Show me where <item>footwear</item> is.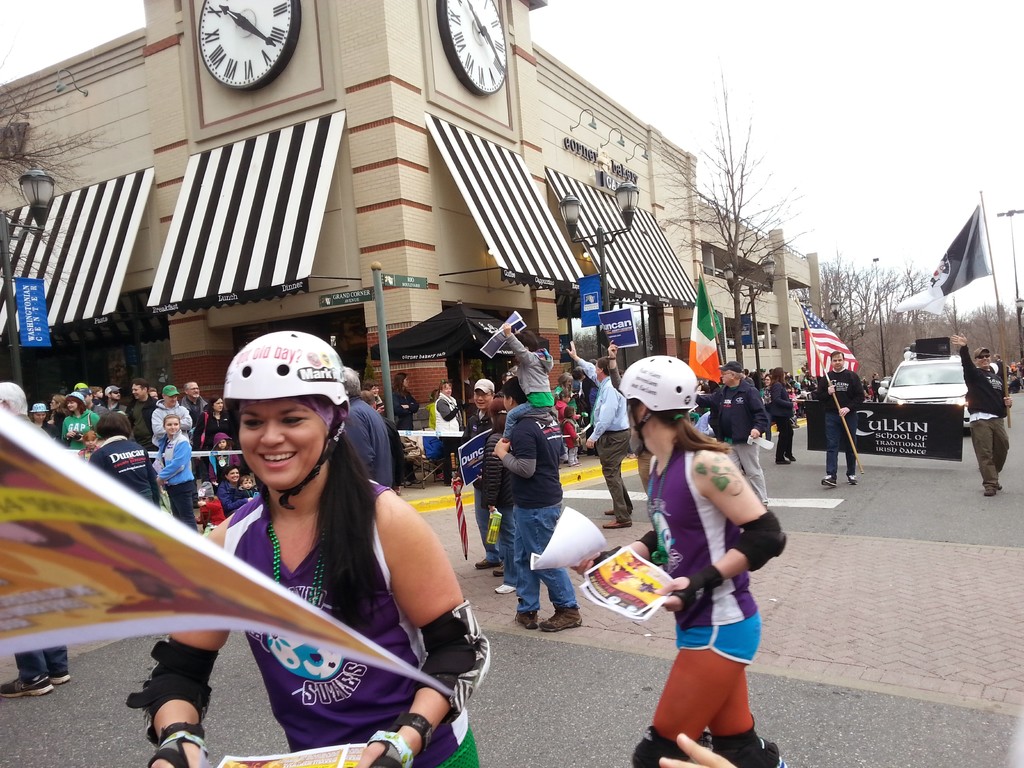
<item>footwear</item> is at box=[434, 471, 440, 479].
